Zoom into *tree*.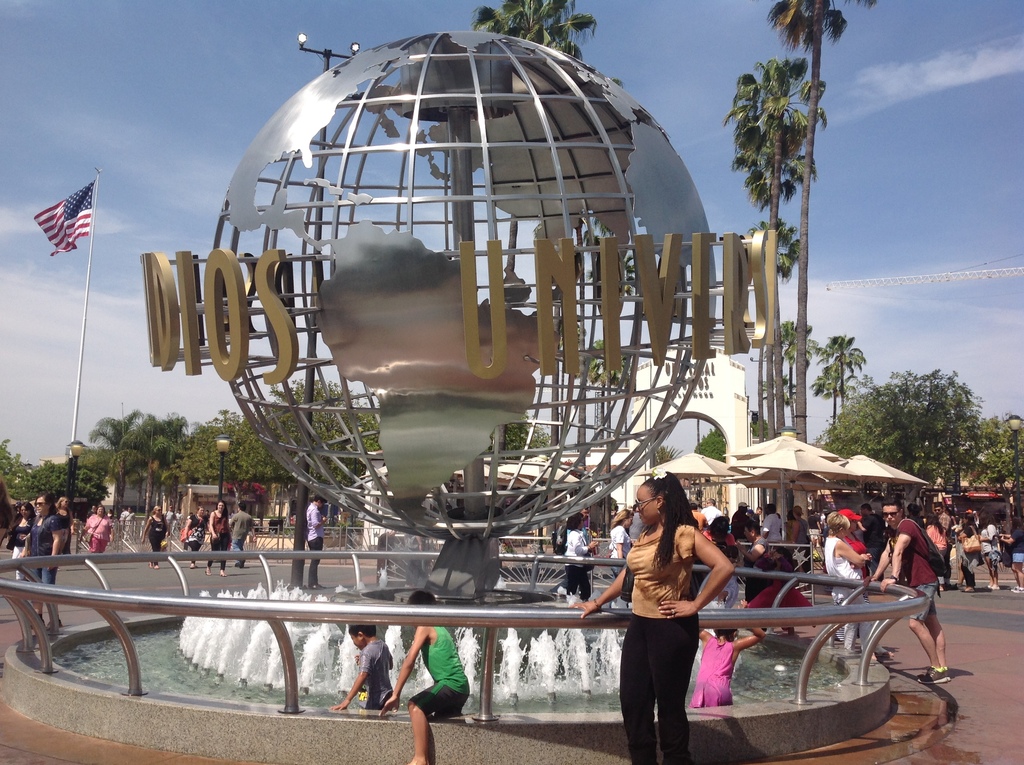
Zoom target: l=716, t=0, r=881, b=525.
